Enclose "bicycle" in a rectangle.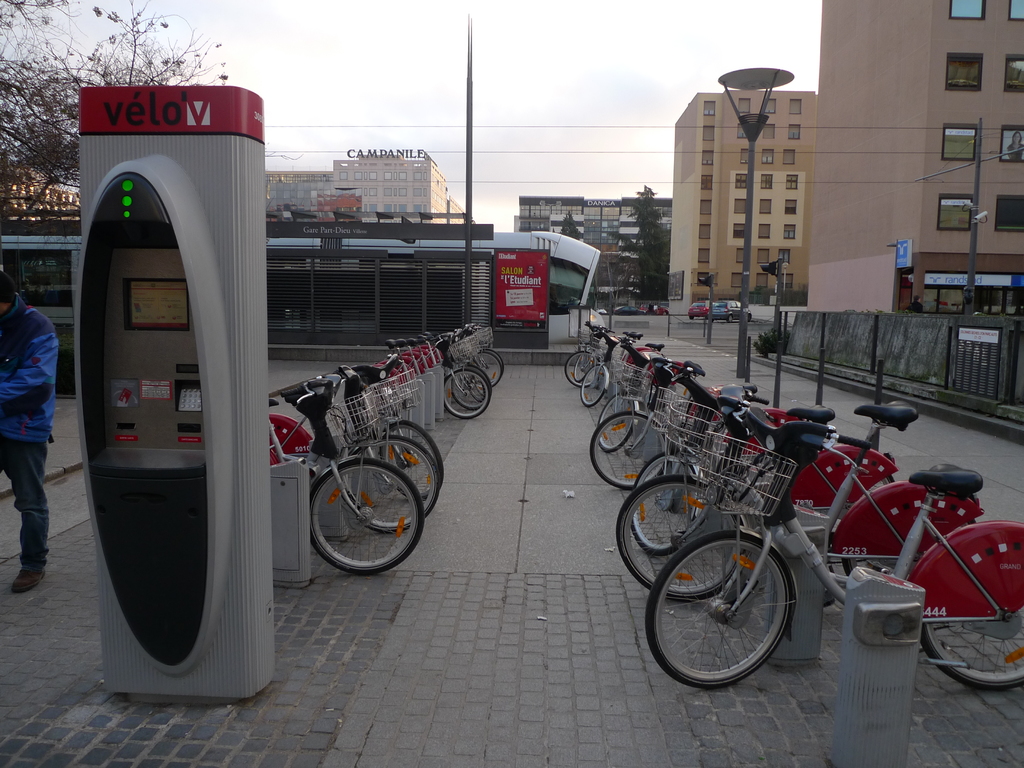
<box>406,328,505,420</box>.
